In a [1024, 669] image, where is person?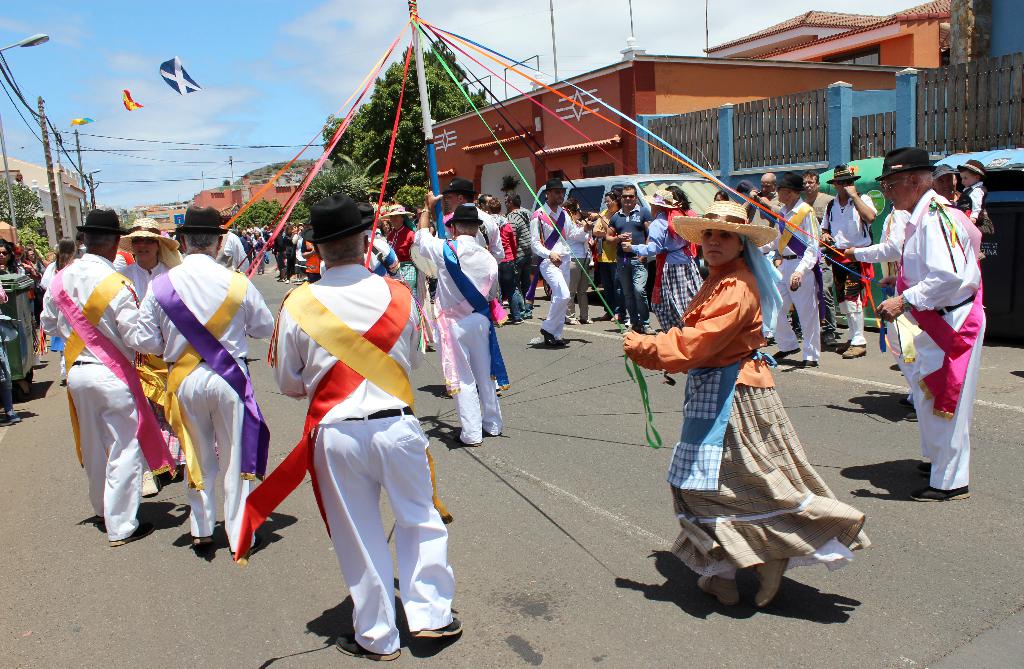
(415, 198, 499, 449).
